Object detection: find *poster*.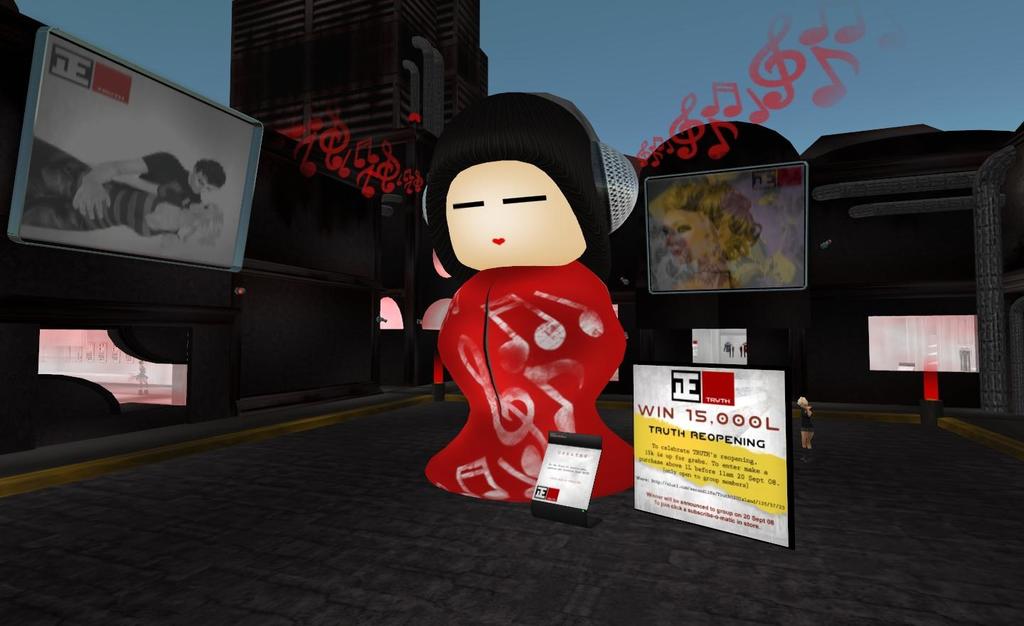
<region>647, 161, 805, 288</region>.
